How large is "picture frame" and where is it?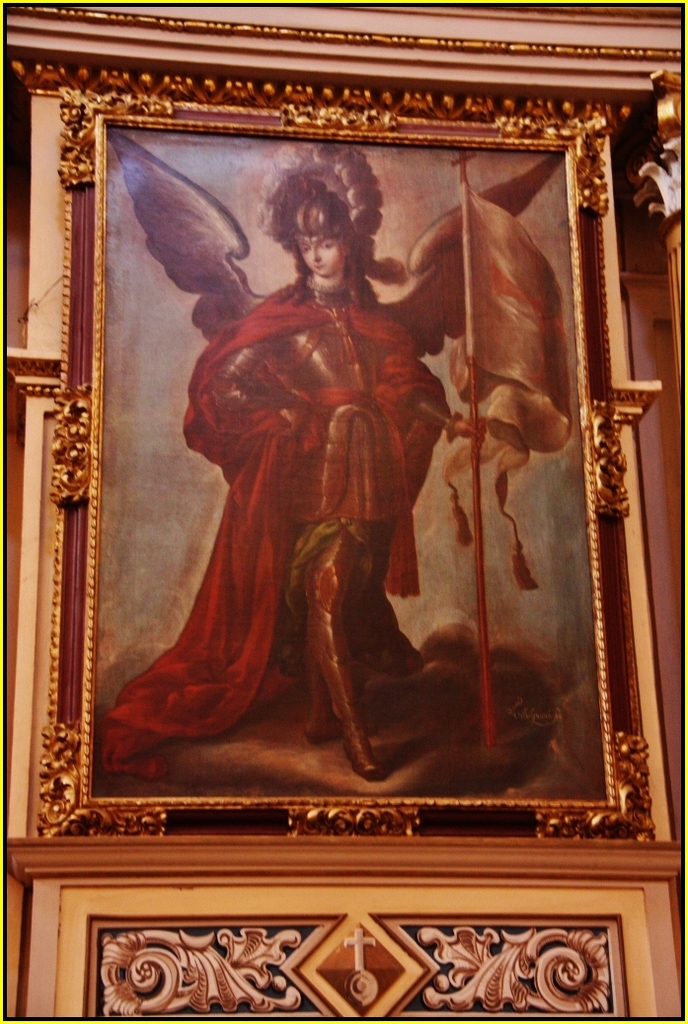
Bounding box: <region>32, 90, 657, 843</region>.
